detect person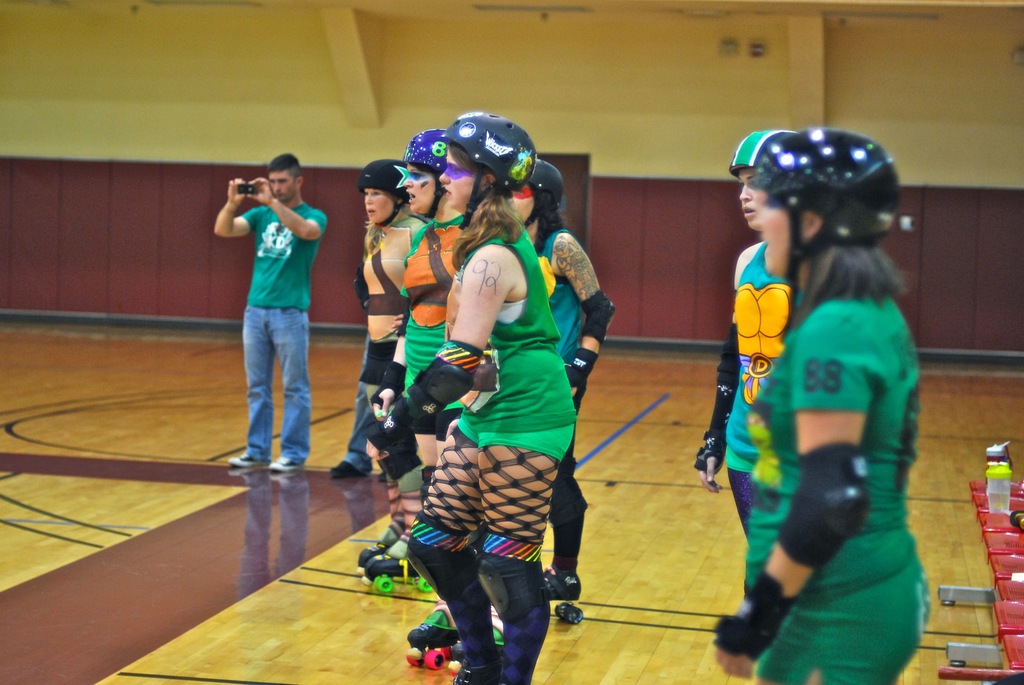
box=[233, 161, 316, 474]
